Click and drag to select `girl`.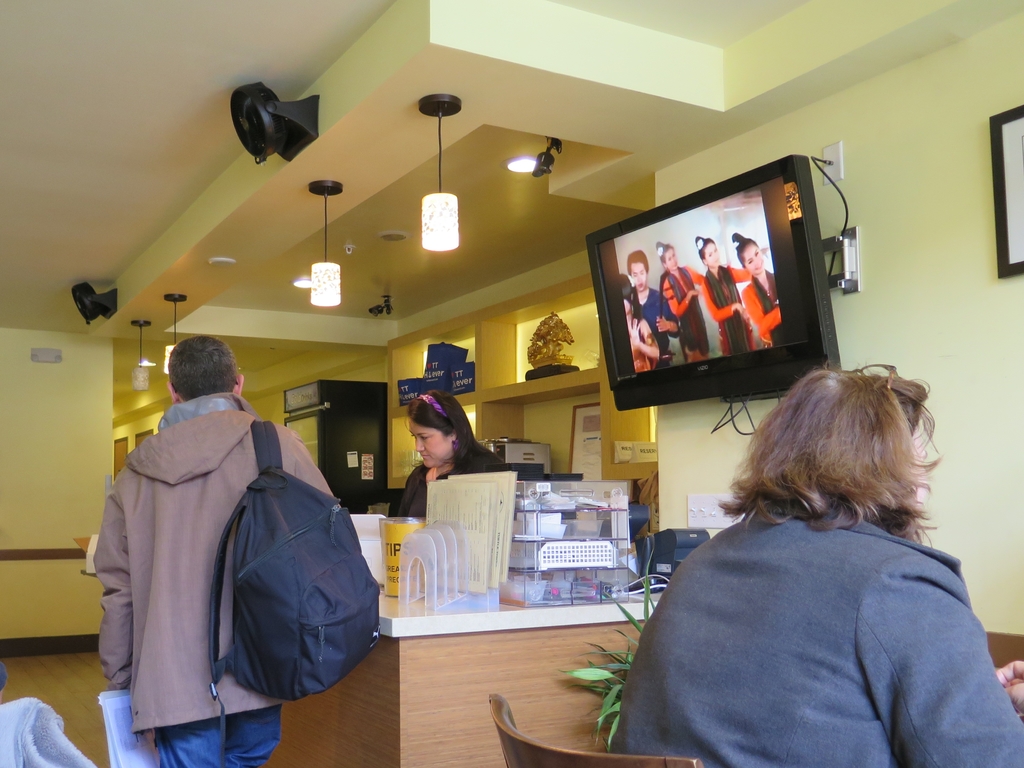
Selection: {"x1": 748, "y1": 231, "x2": 794, "y2": 348}.
